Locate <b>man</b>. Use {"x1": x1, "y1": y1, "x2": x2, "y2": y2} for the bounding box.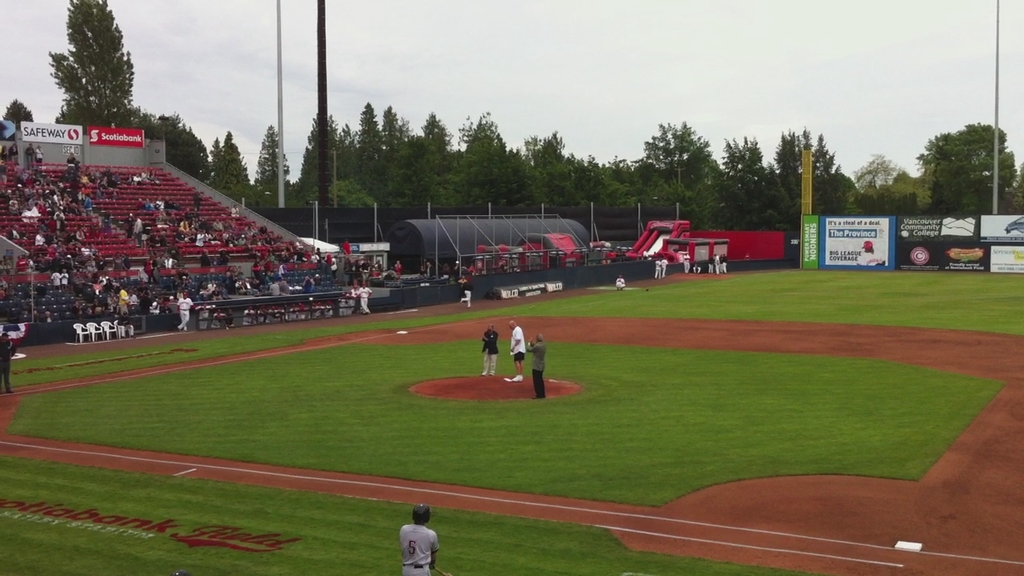
{"x1": 521, "y1": 330, "x2": 547, "y2": 401}.
